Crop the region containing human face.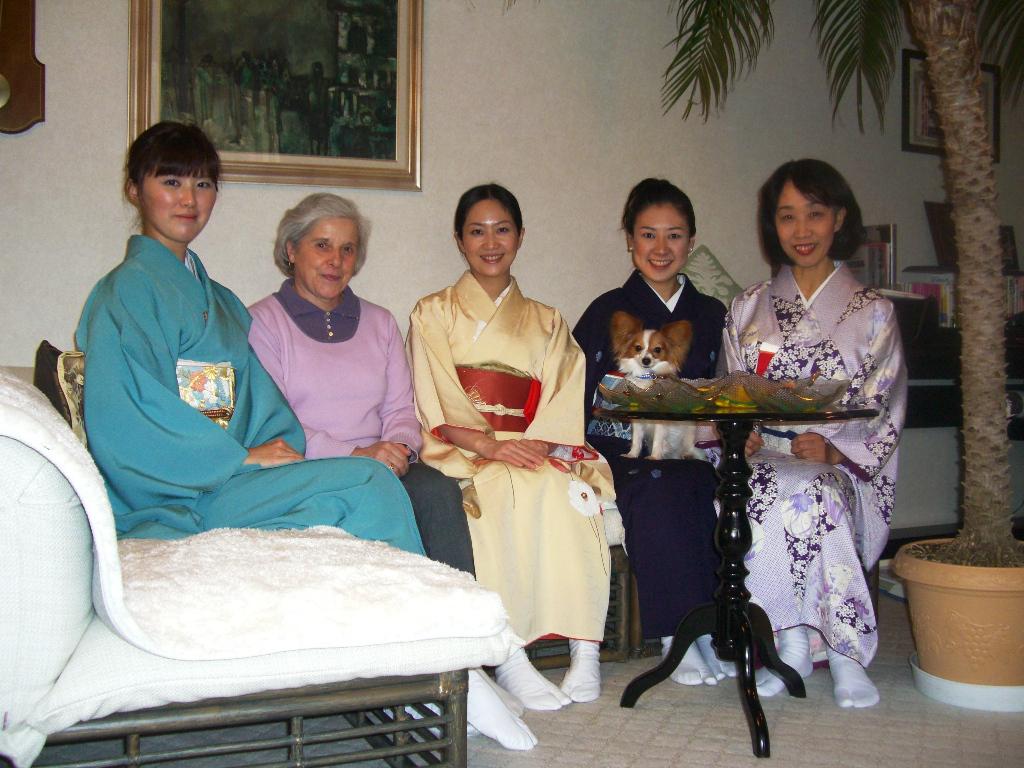
Crop region: select_region(299, 216, 357, 299).
